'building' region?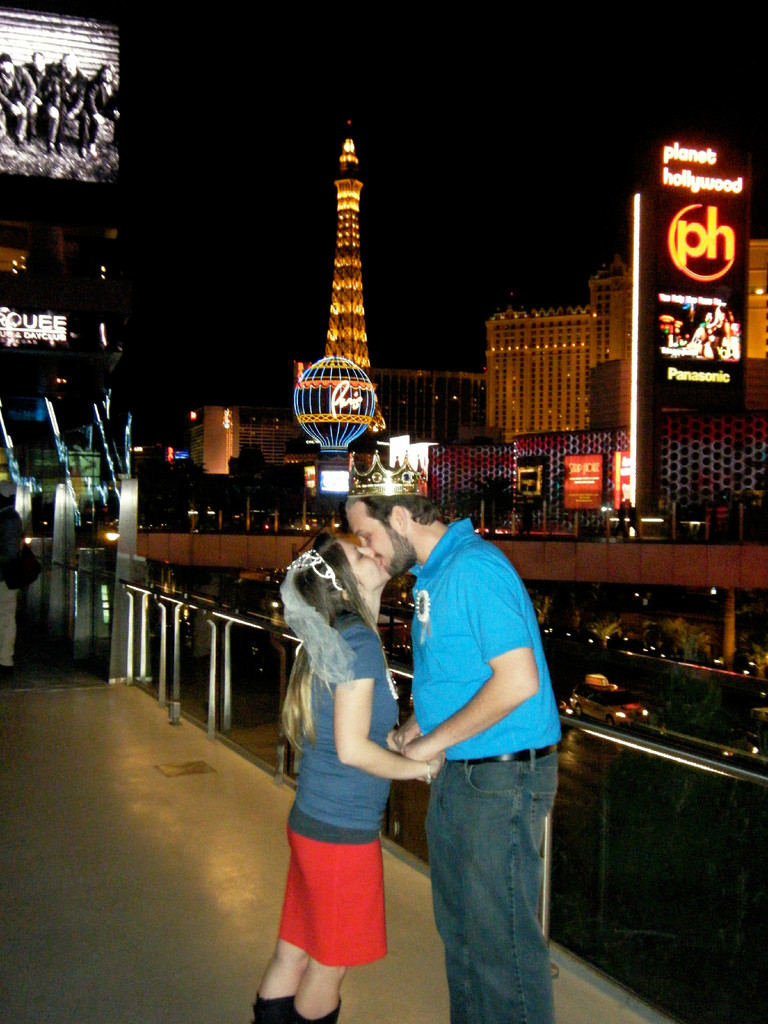
Rect(0, 11, 115, 476)
